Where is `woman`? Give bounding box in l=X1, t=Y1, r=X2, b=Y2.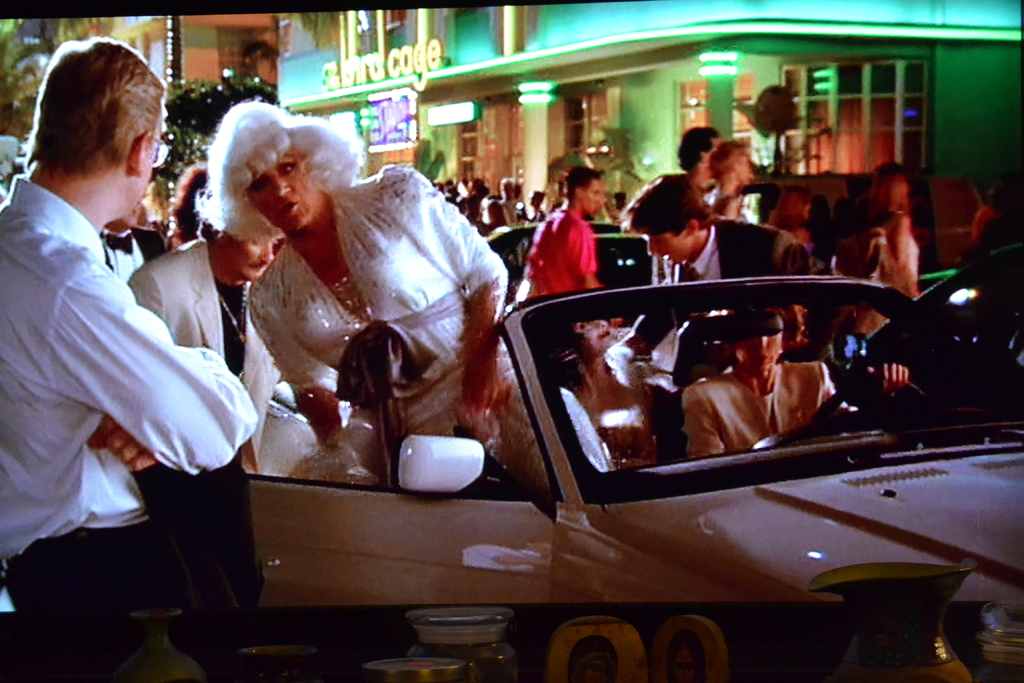
l=705, t=140, r=754, b=218.
